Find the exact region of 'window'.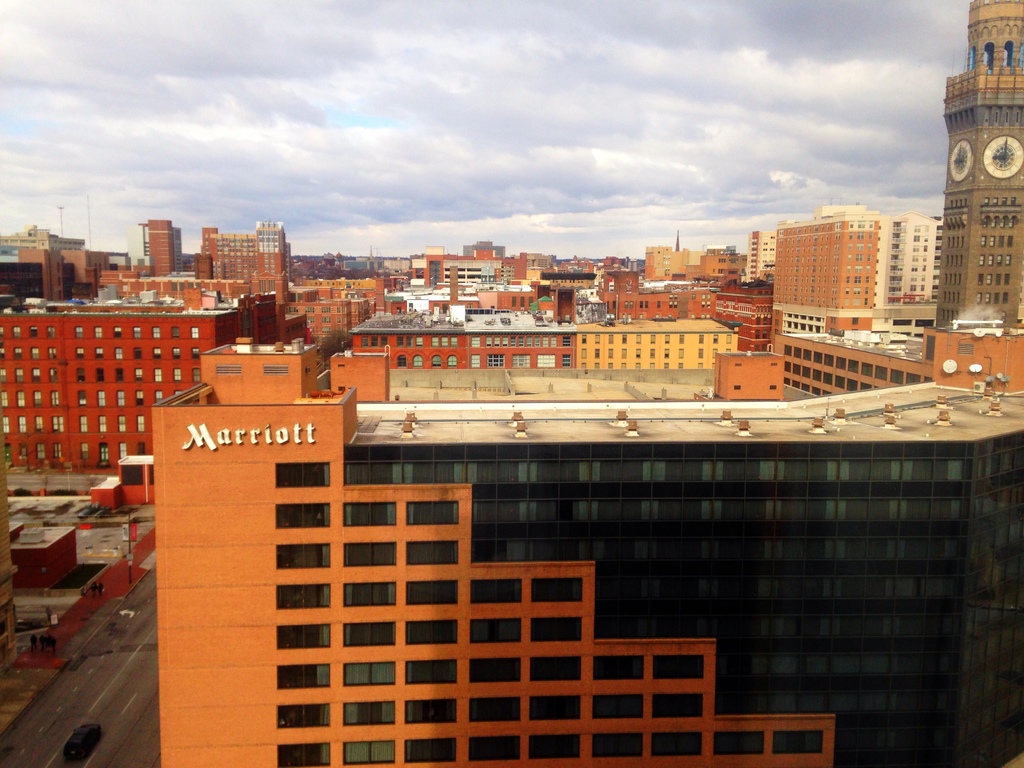
Exact region: x1=402 y1=580 x2=456 y2=604.
